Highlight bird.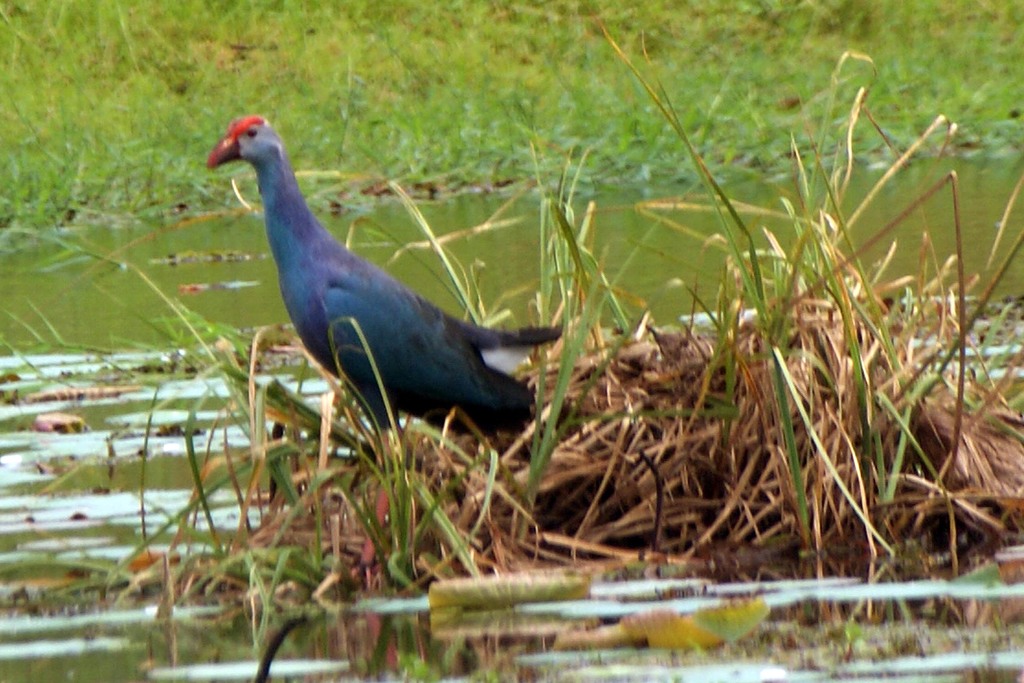
Highlighted region: l=194, t=109, r=564, b=471.
